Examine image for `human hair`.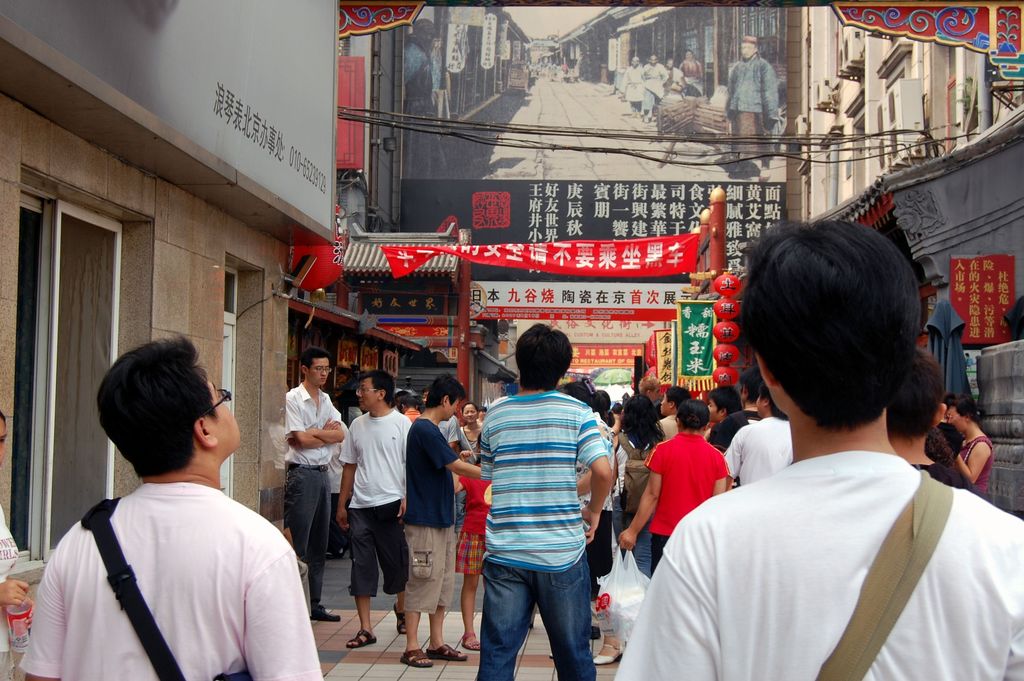
Examination result: region(400, 395, 417, 408).
